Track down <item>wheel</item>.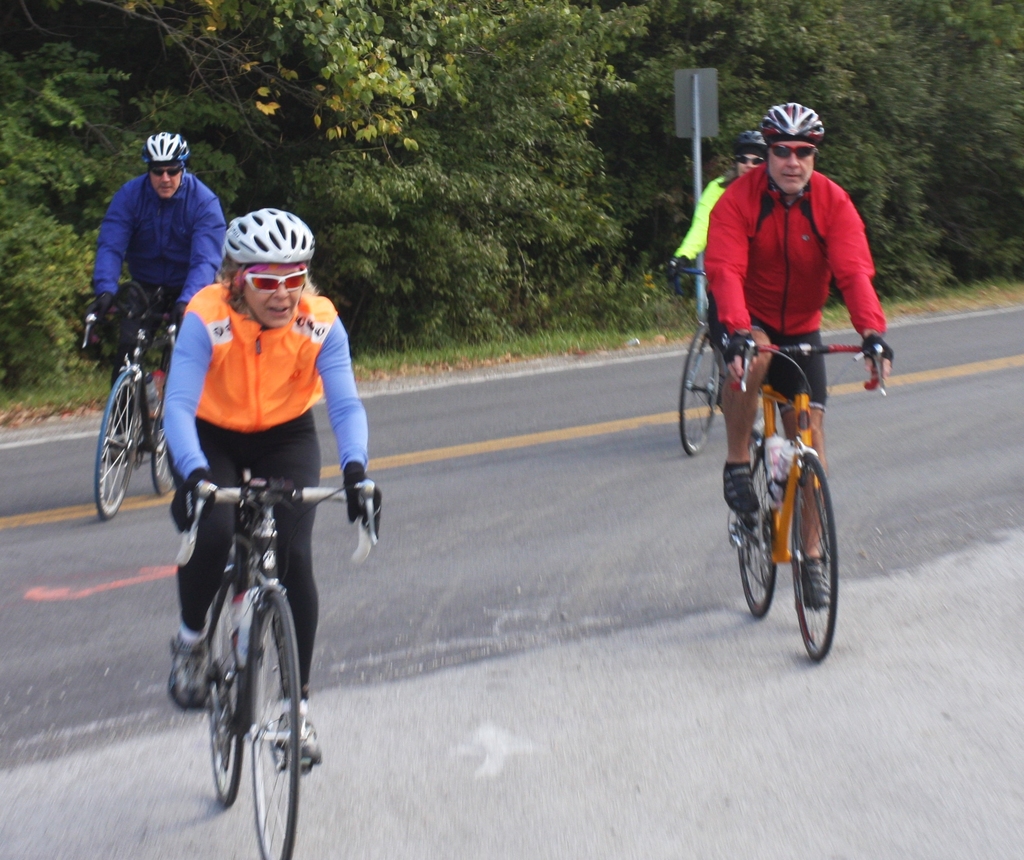
Tracked to [154,384,176,499].
